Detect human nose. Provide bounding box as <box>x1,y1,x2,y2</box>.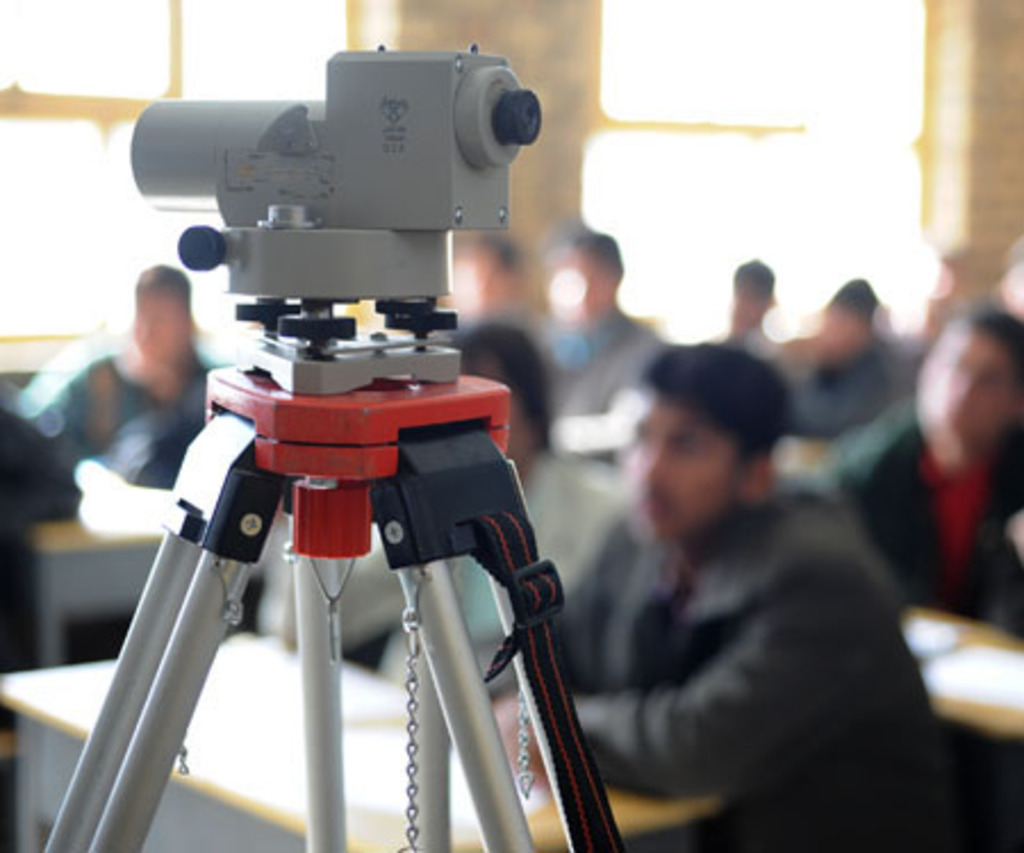
<box>635,439,674,487</box>.
